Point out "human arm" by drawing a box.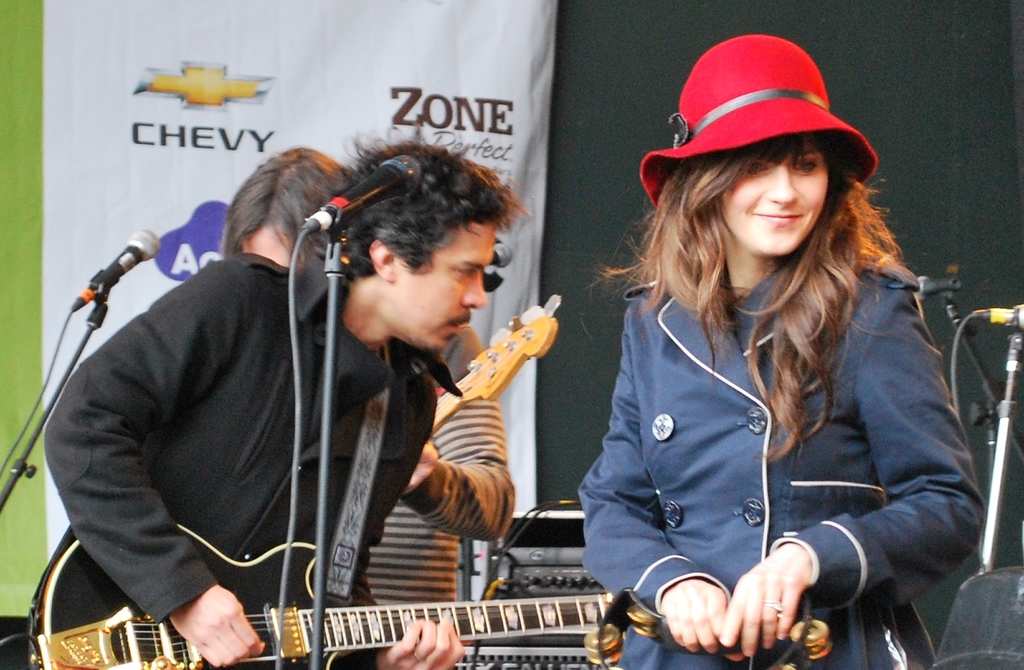
x1=576, y1=314, x2=731, y2=658.
